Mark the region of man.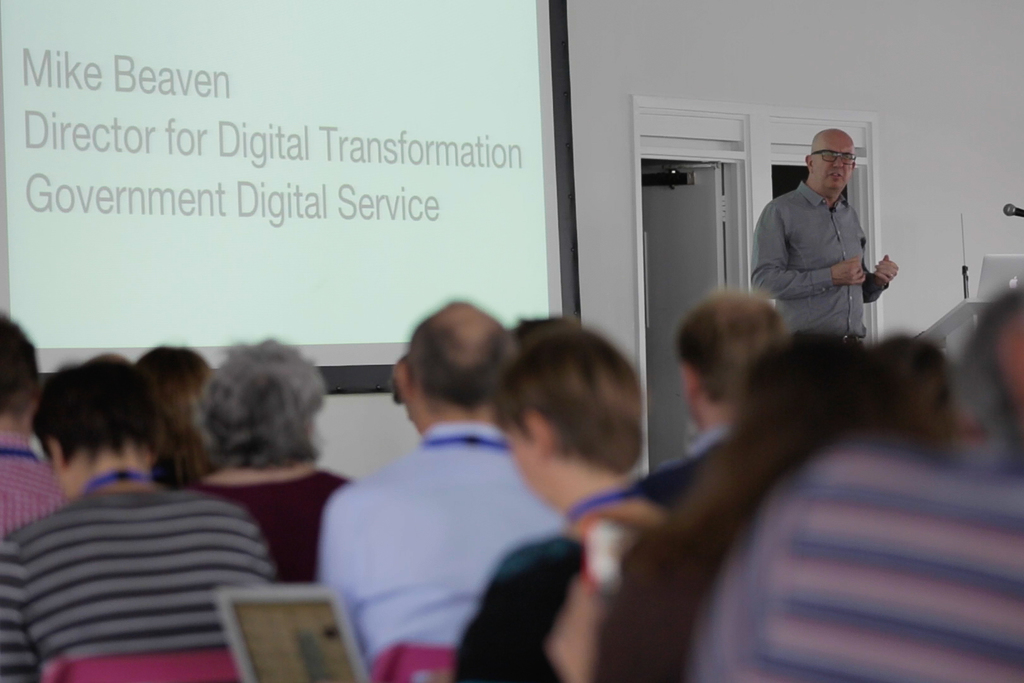
Region: 748/128/904/343.
